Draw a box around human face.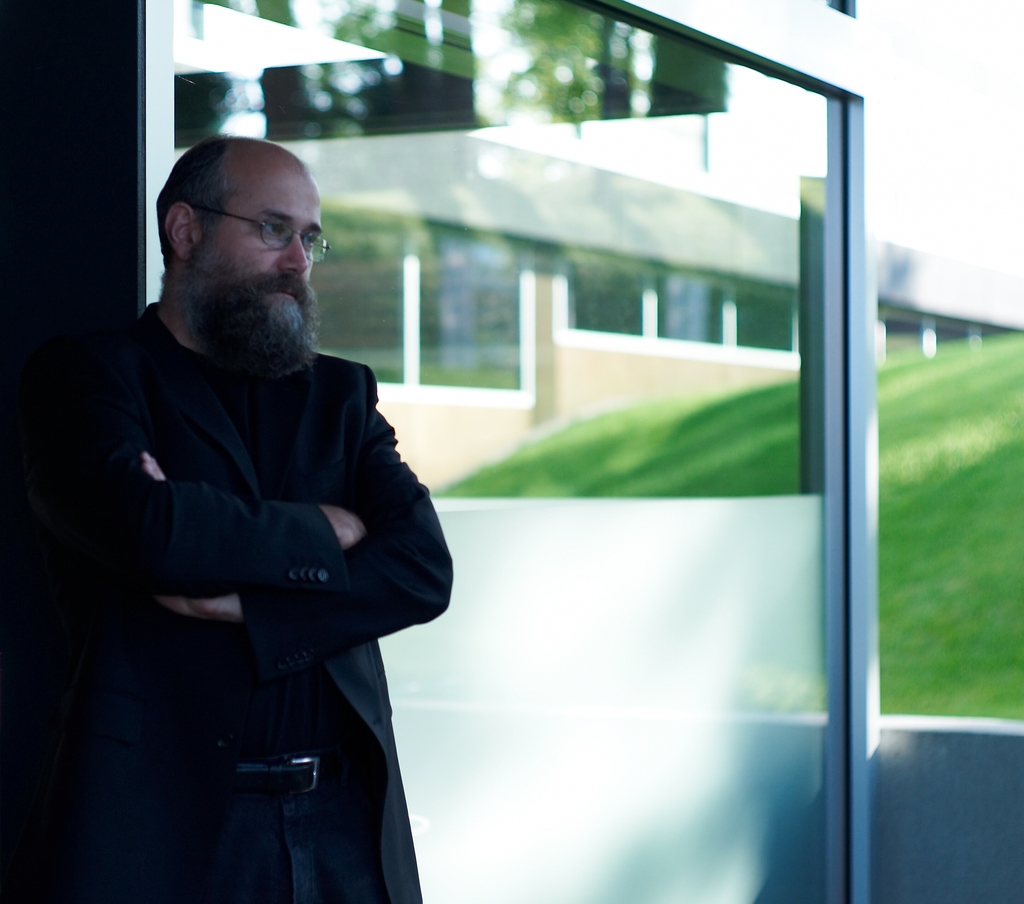
195,166,325,332.
